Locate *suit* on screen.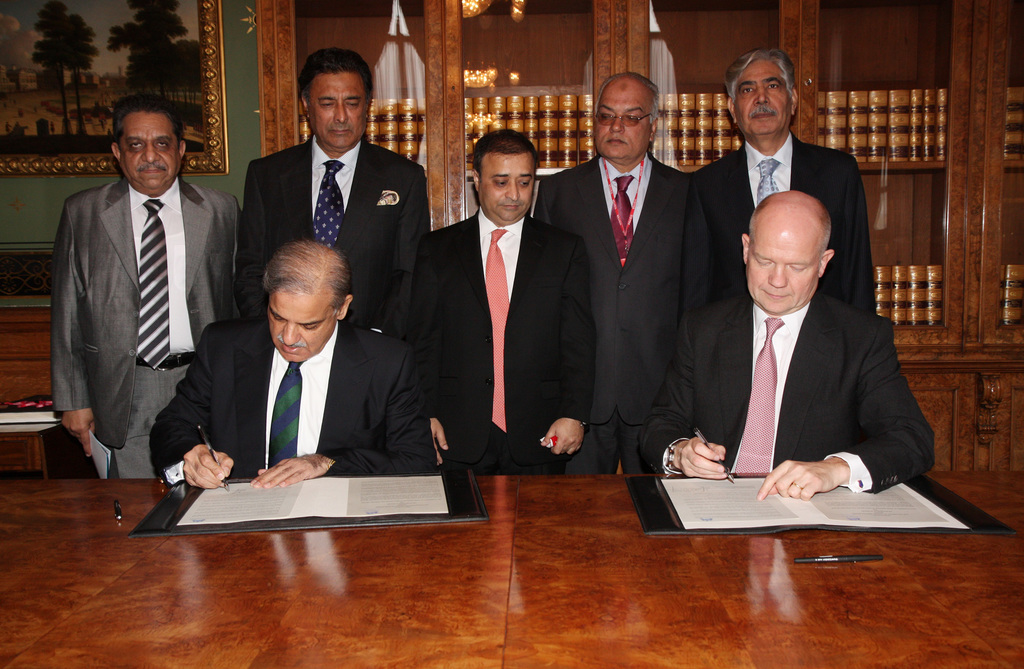
On screen at <bbox>698, 136, 877, 315</bbox>.
